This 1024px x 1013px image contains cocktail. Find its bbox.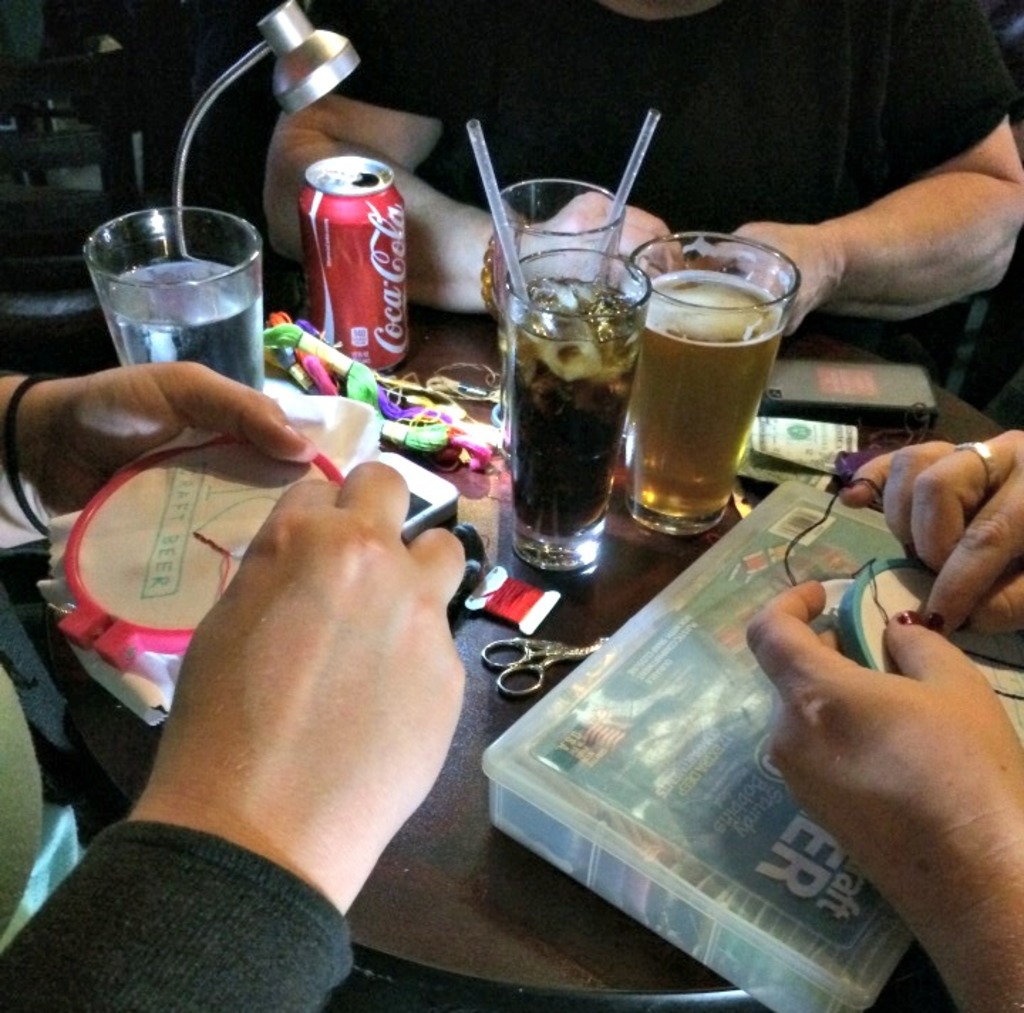
bbox=[619, 223, 801, 534].
